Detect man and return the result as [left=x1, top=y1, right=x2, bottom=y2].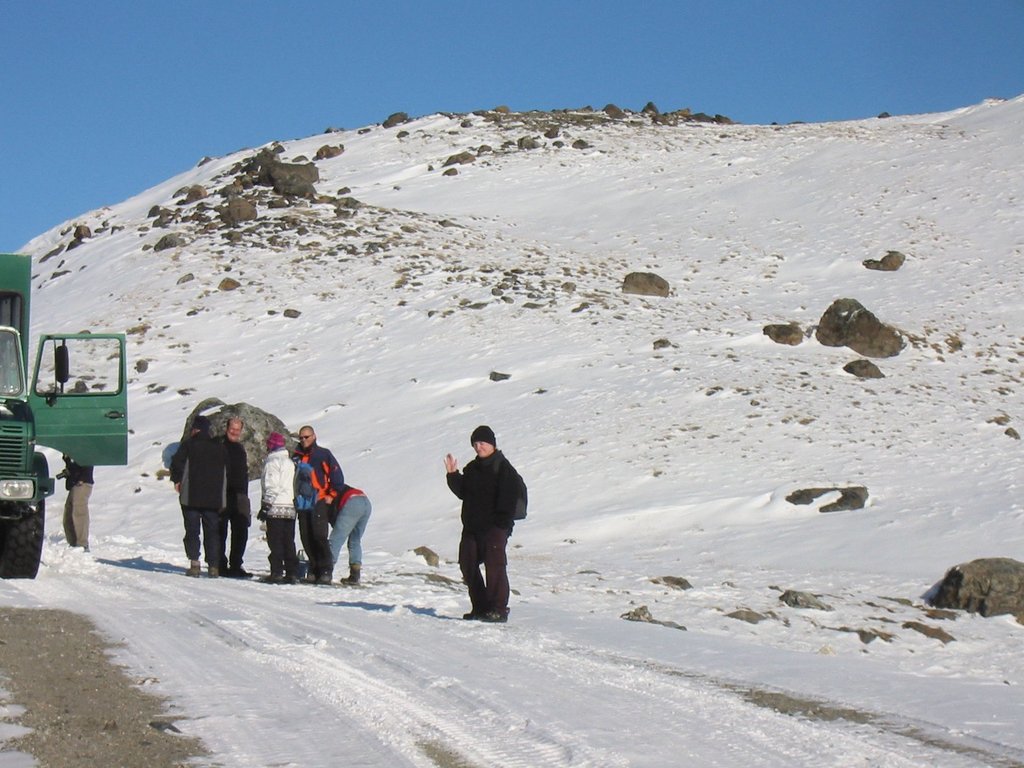
[left=285, top=425, right=346, bottom=588].
